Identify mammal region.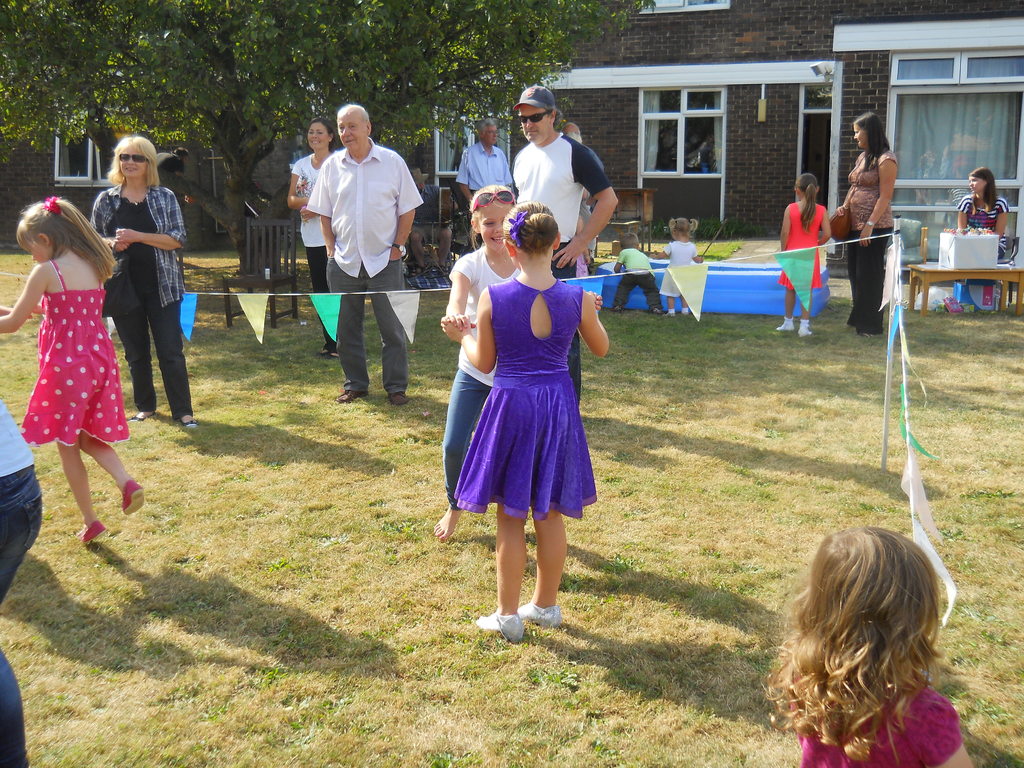
Region: (x1=0, y1=196, x2=120, y2=548).
